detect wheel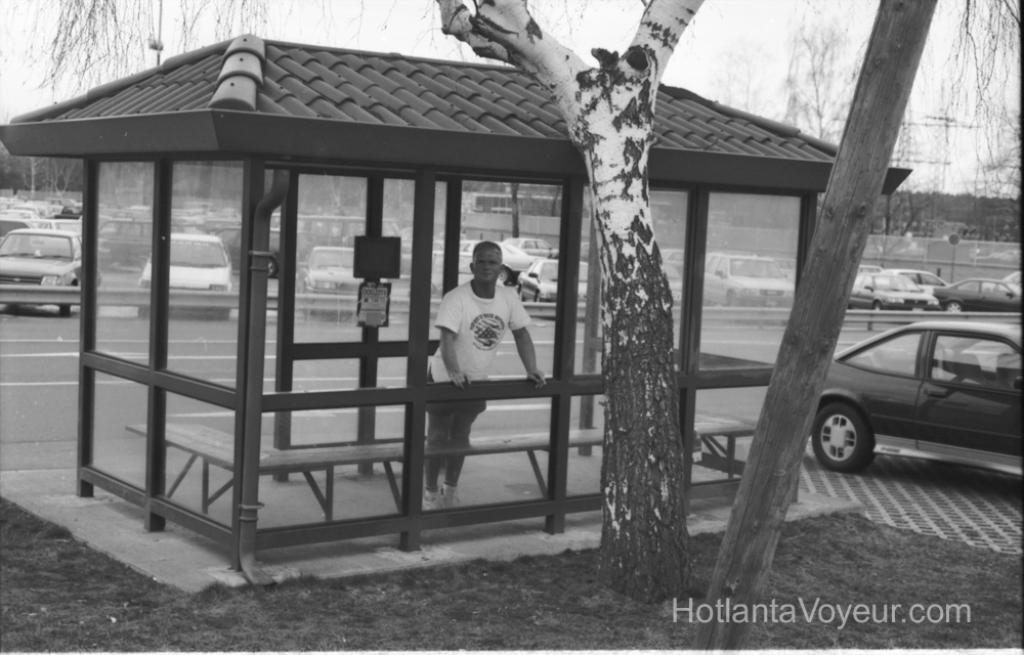
l=216, t=310, r=229, b=317
